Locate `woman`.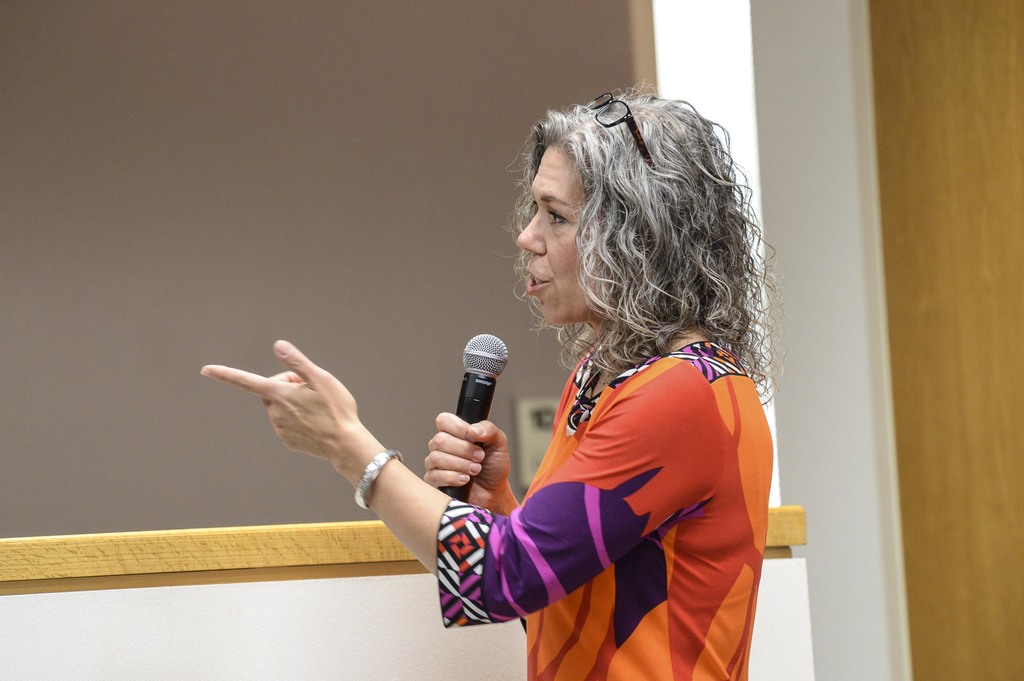
Bounding box: <region>200, 71, 780, 680</region>.
